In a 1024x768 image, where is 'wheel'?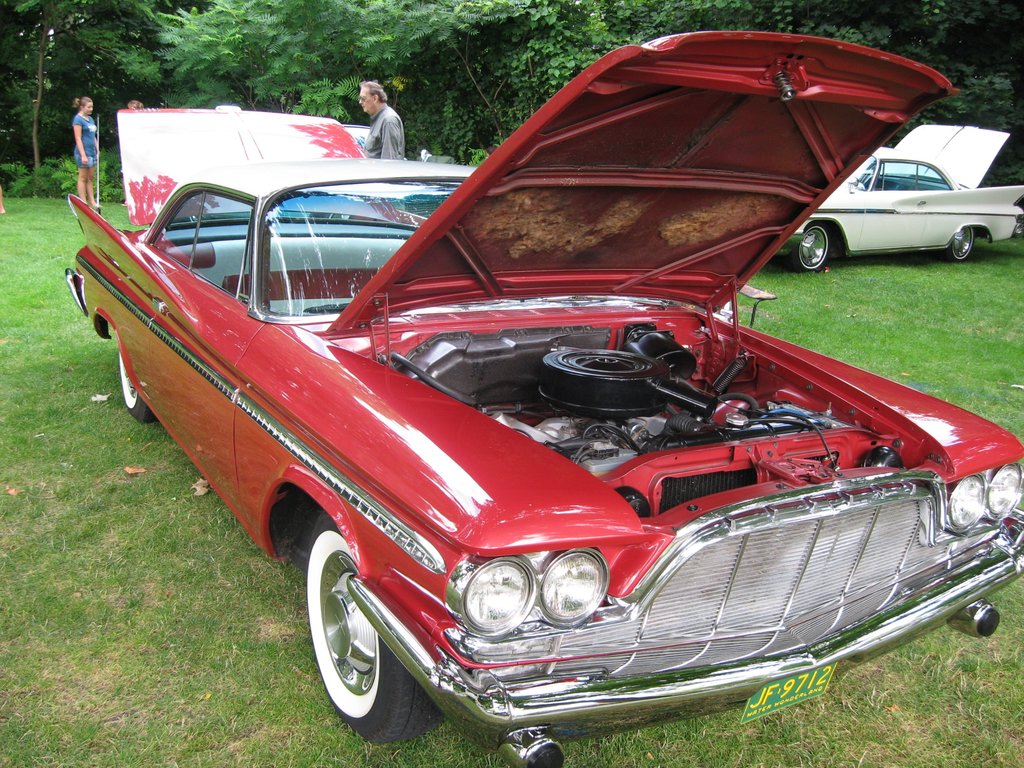
x1=789 y1=220 x2=837 y2=273.
